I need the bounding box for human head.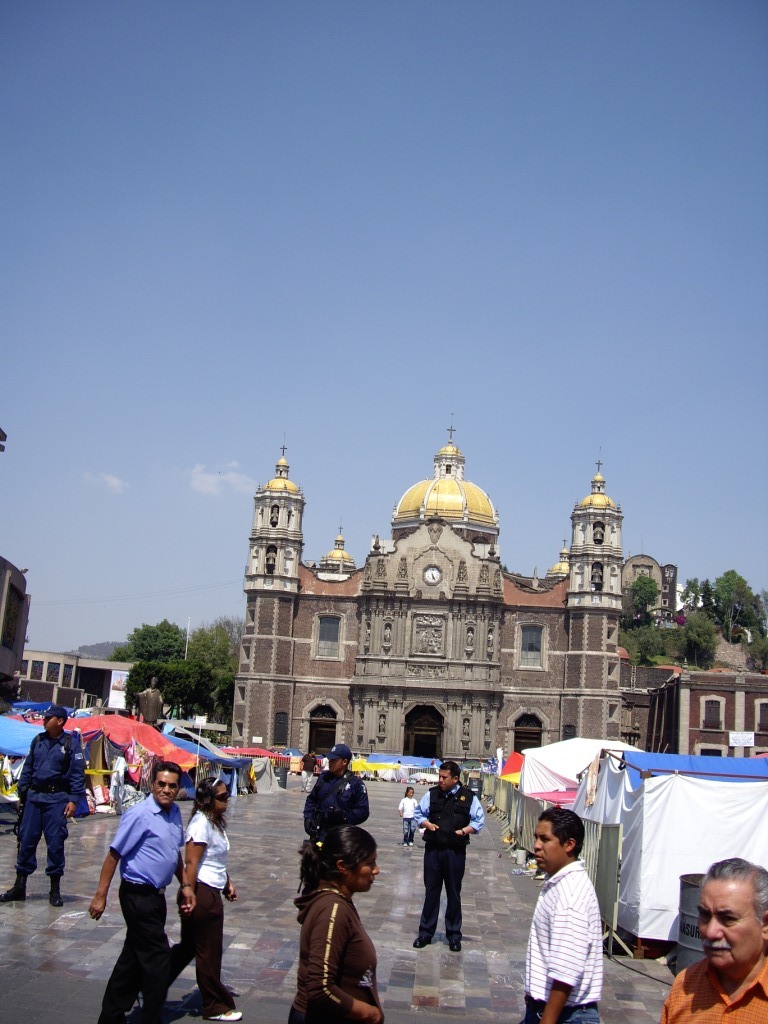
Here it is: [left=532, top=803, right=587, bottom=870].
